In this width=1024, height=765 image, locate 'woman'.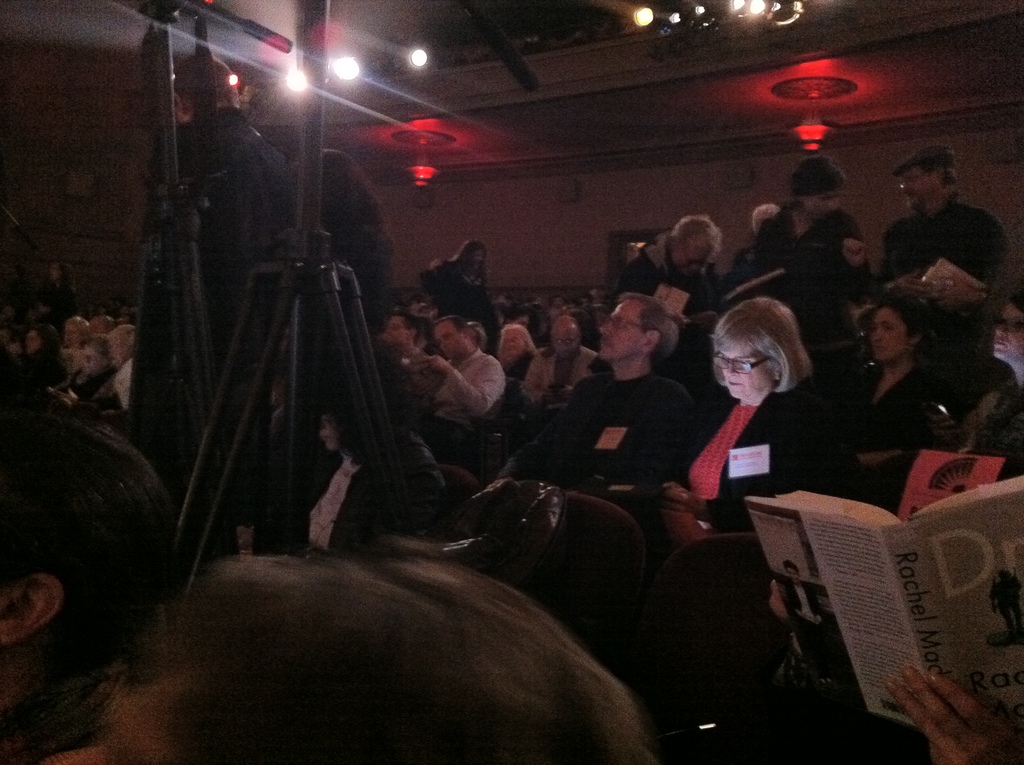
Bounding box: <box>298,347,447,554</box>.
